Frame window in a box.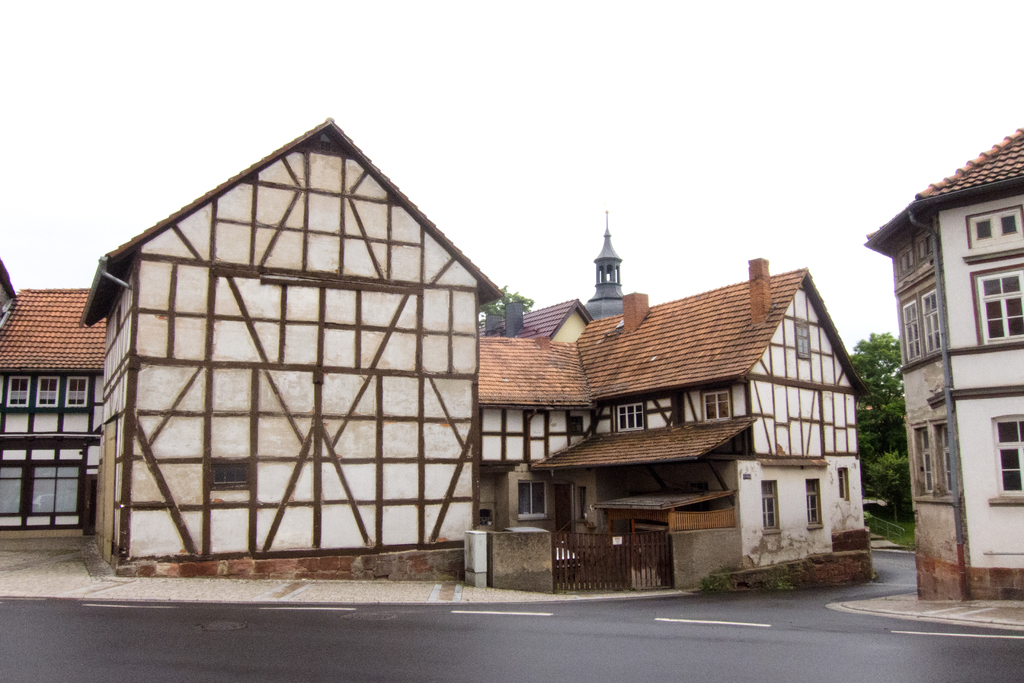
(762, 481, 779, 531).
